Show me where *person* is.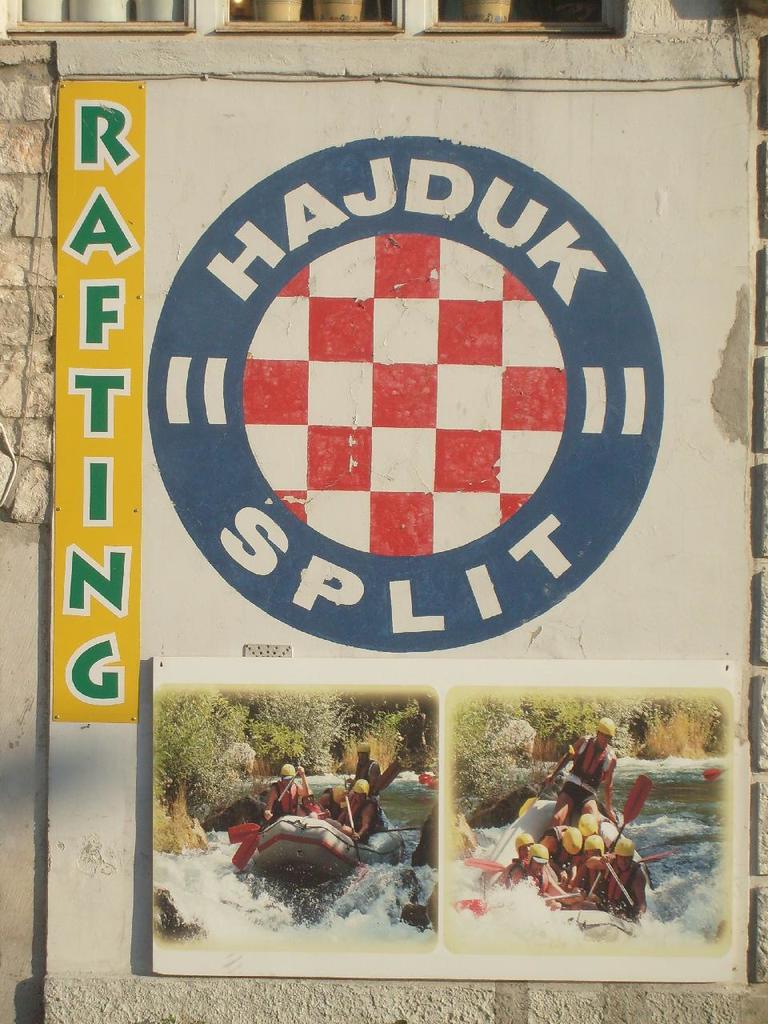
*person* is at 567,717,617,822.
